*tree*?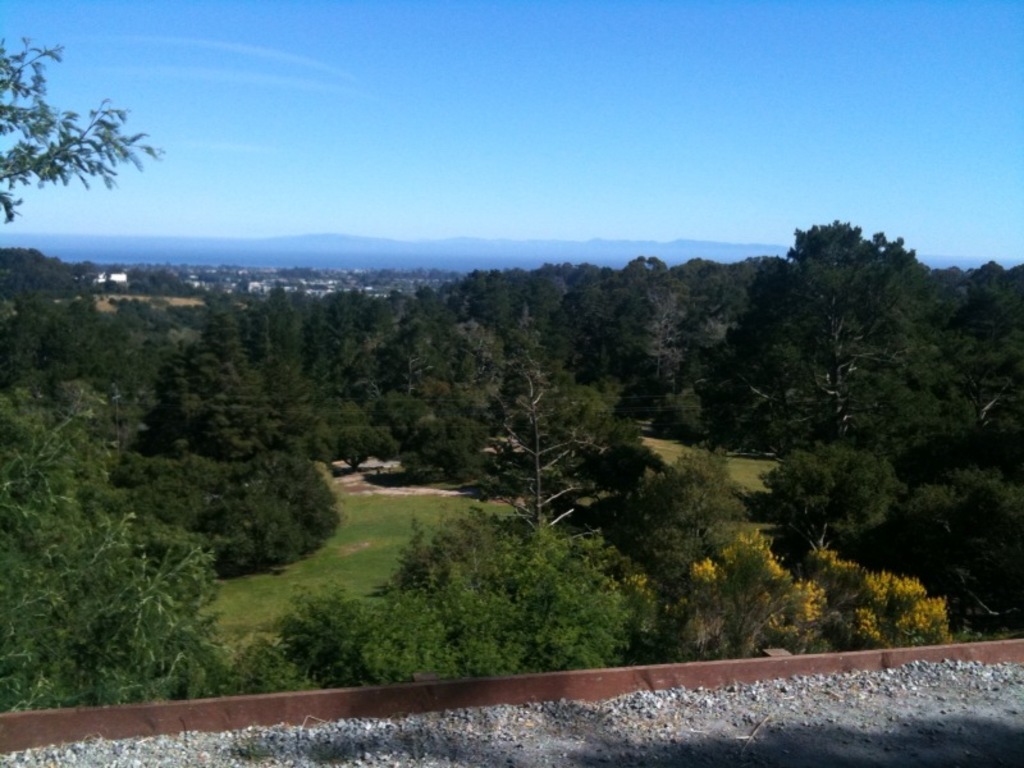
locate(764, 444, 902, 548)
